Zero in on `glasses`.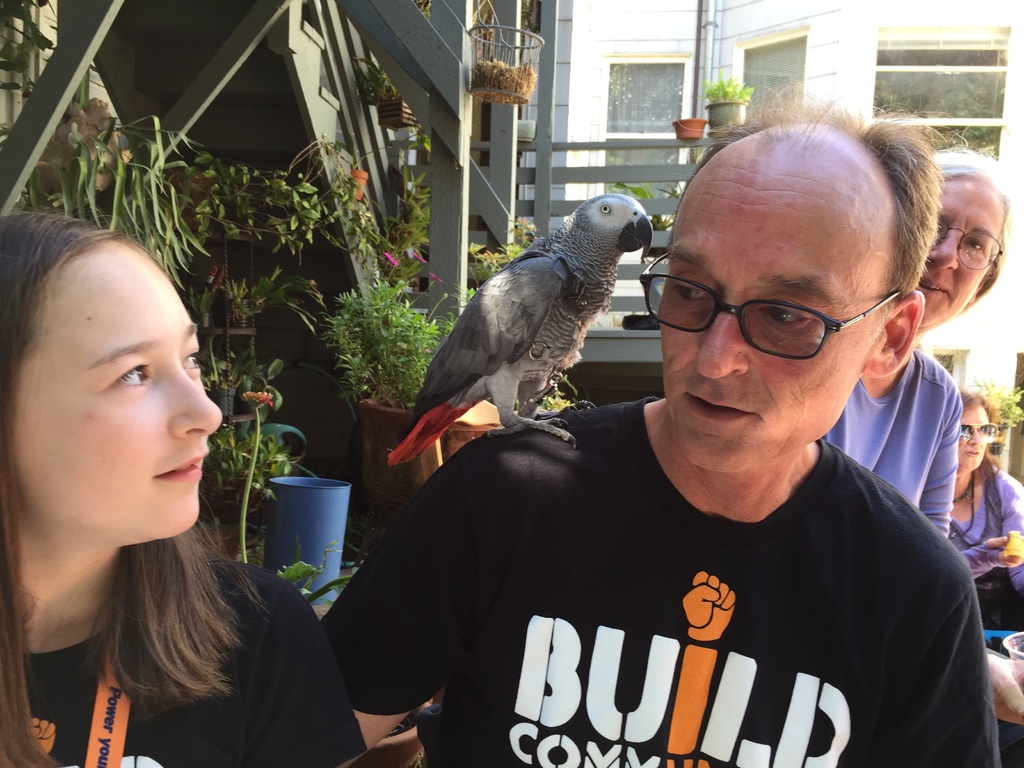
Zeroed in: Rect(654, 271, 929, 353).
